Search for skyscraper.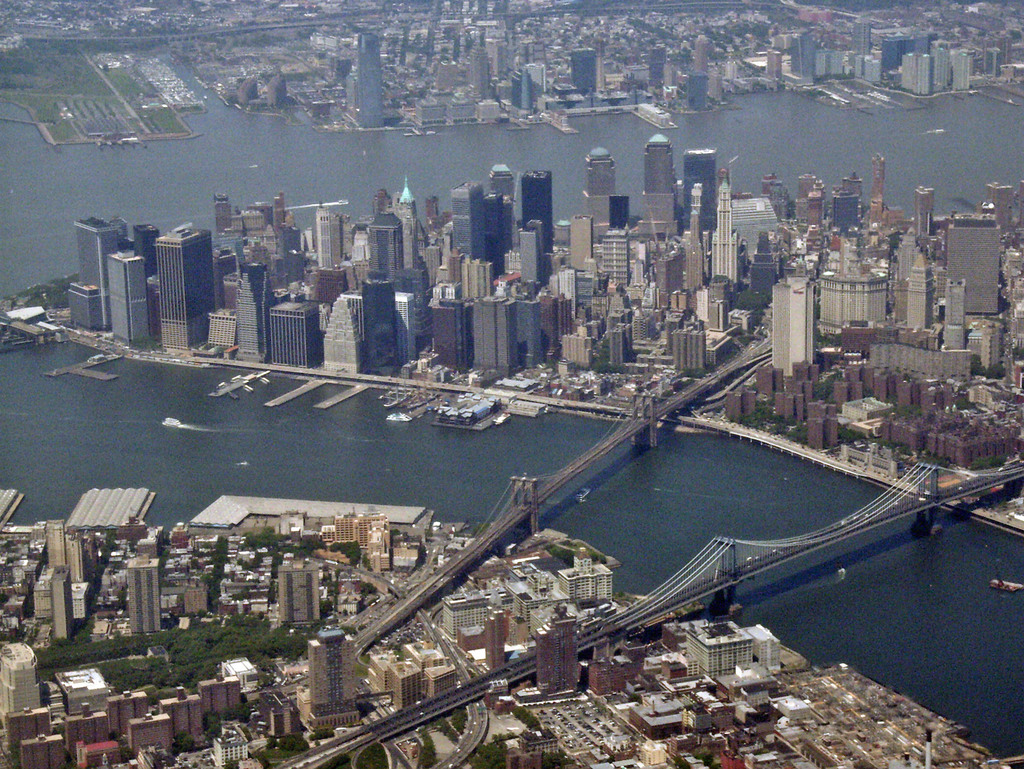
Found at bbox=(906, 53, 931, 95).
